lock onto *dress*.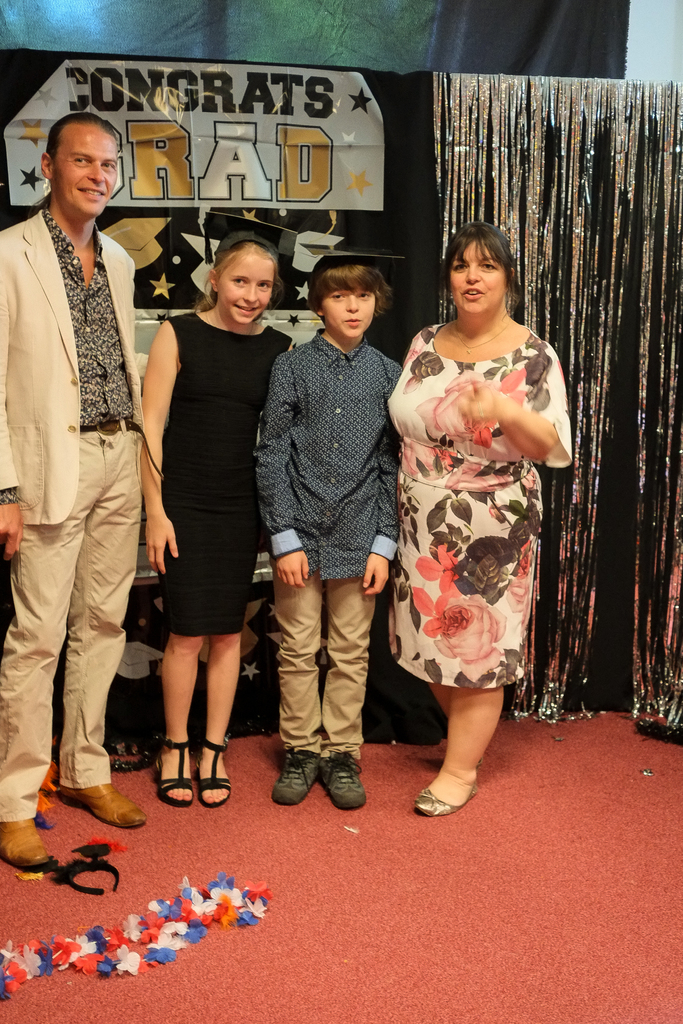
Locked: detection(155, 308, 293, 636).
